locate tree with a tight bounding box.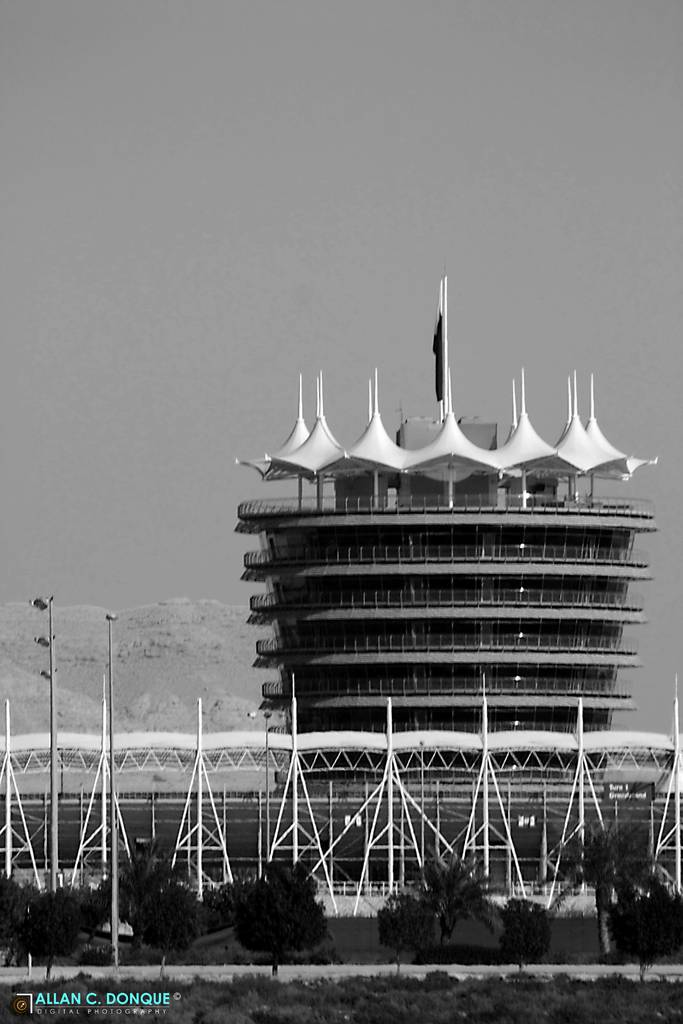
bbox(127, 881, 204, 975).
